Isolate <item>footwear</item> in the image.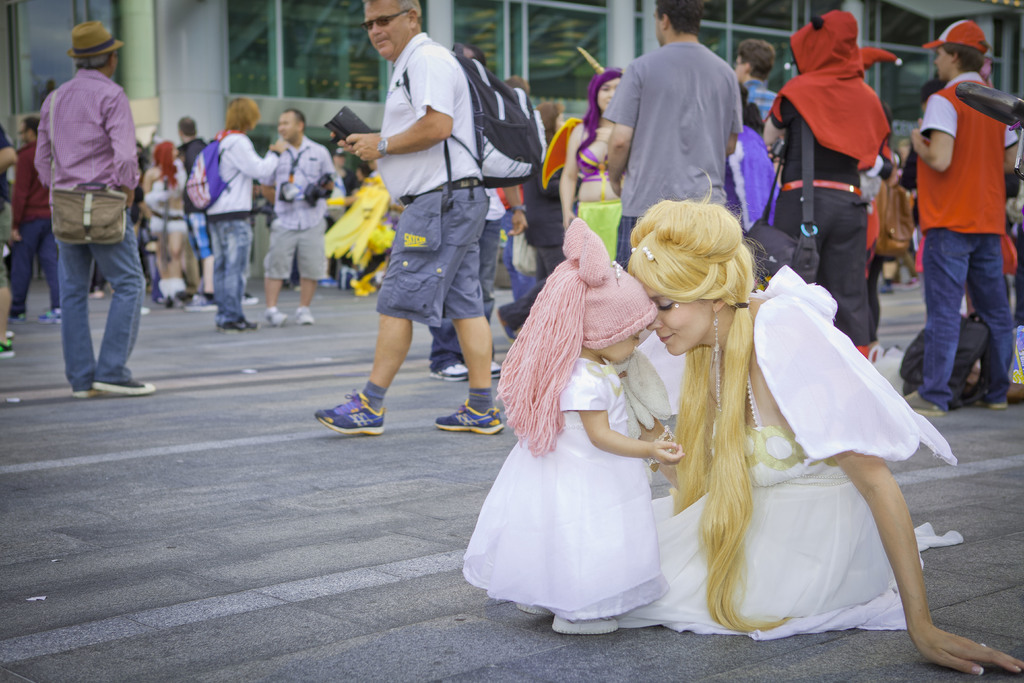
Isolated region: (66, 374, 97, 397).
